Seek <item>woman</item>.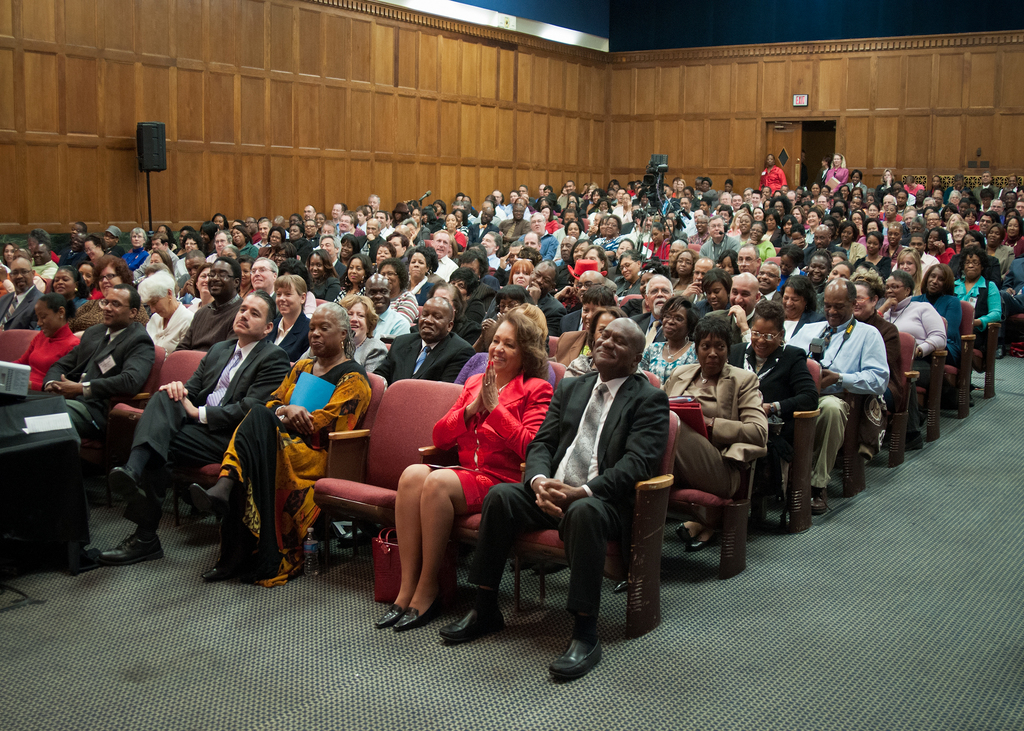
<region>404, 248, 442, 298</region>.
